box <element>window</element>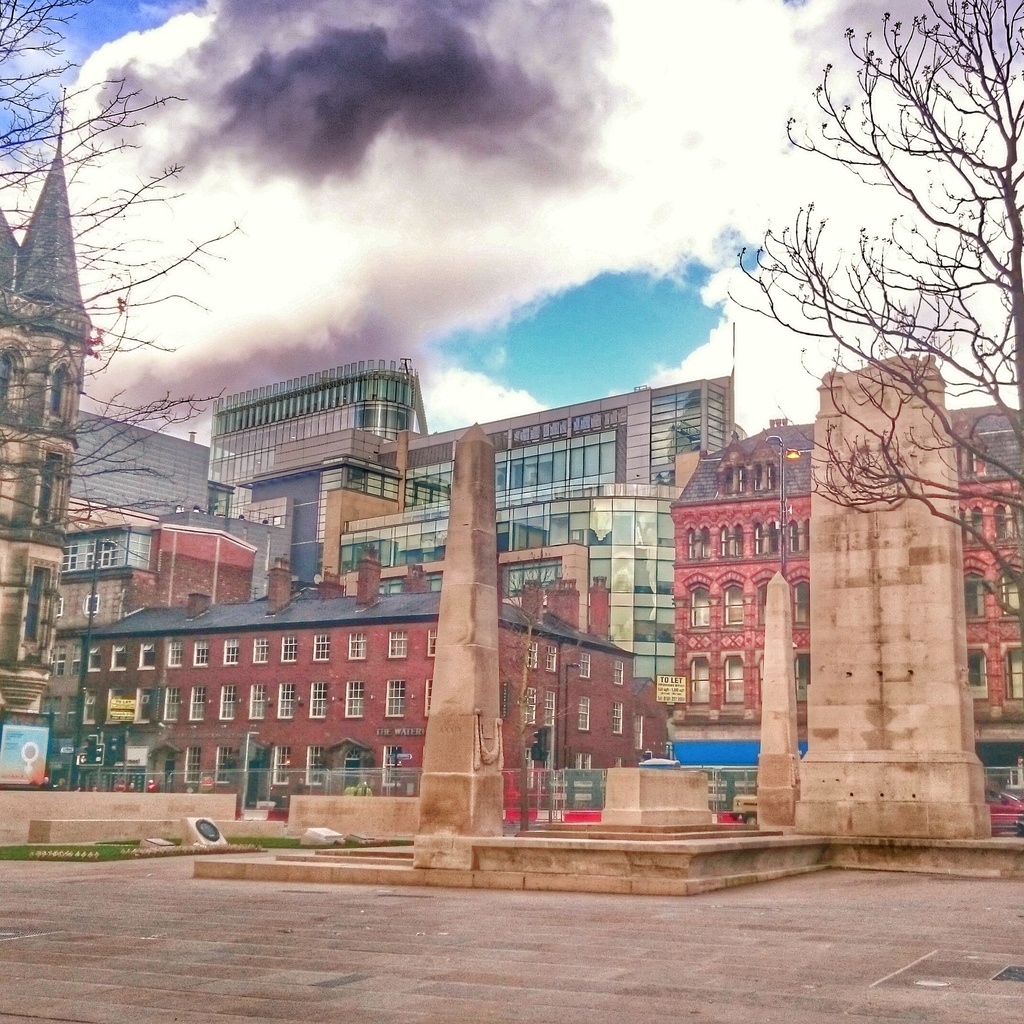
221,637,239,666
